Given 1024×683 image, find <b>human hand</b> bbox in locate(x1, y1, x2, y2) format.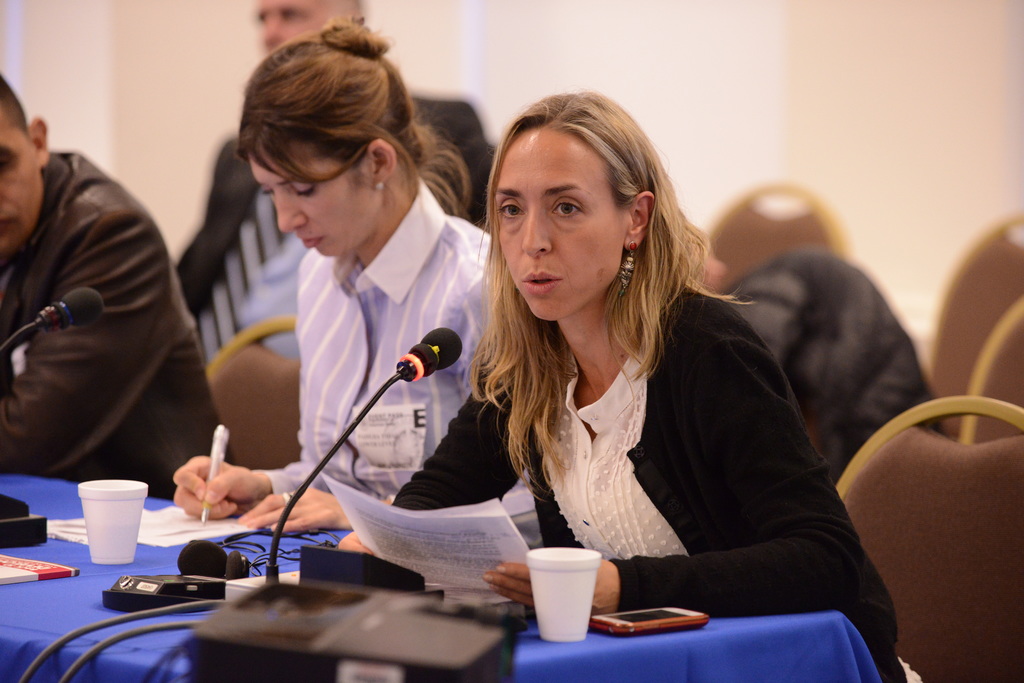
locate(337, 528, 369, 553).
